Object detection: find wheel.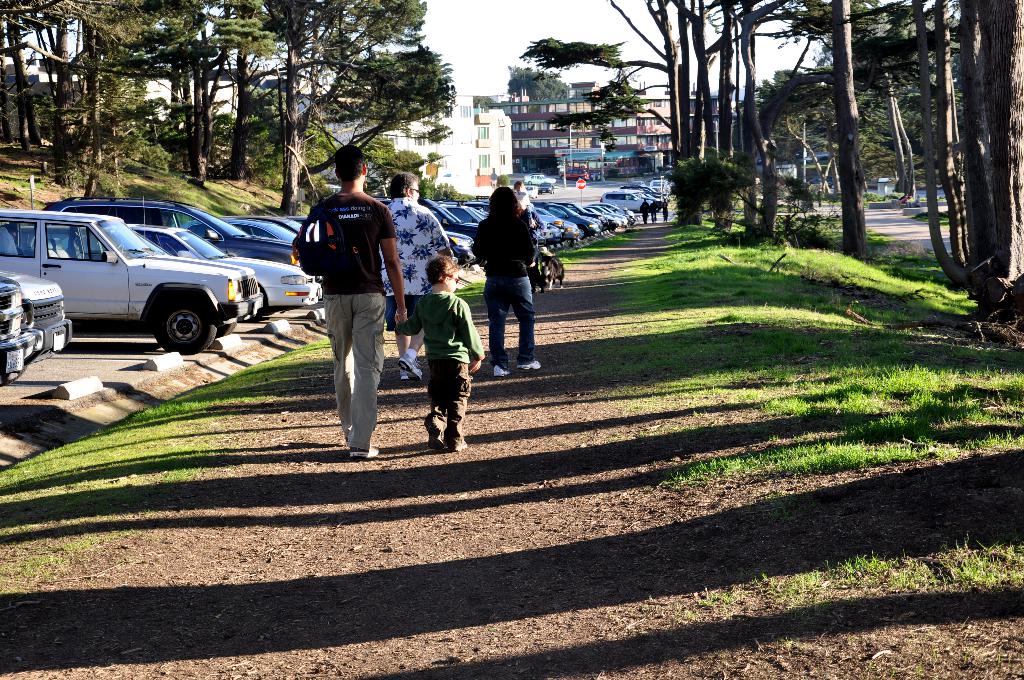
x1=117 y1=241 x2=124 y2=250.
